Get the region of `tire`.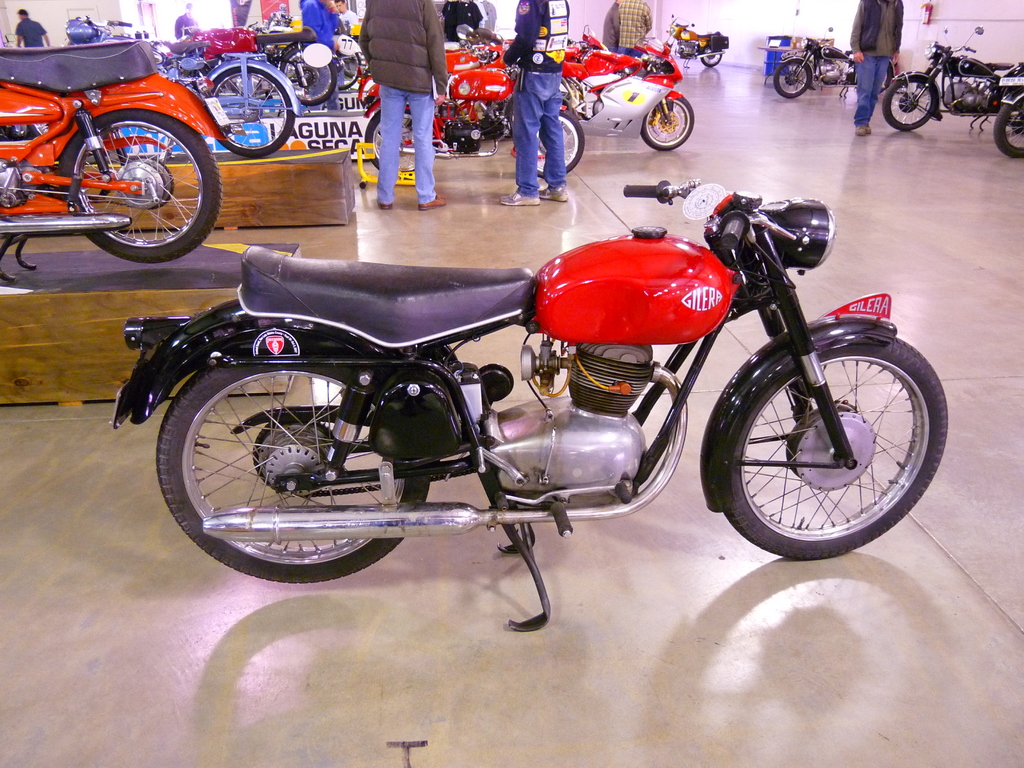
642:90:696:150.
